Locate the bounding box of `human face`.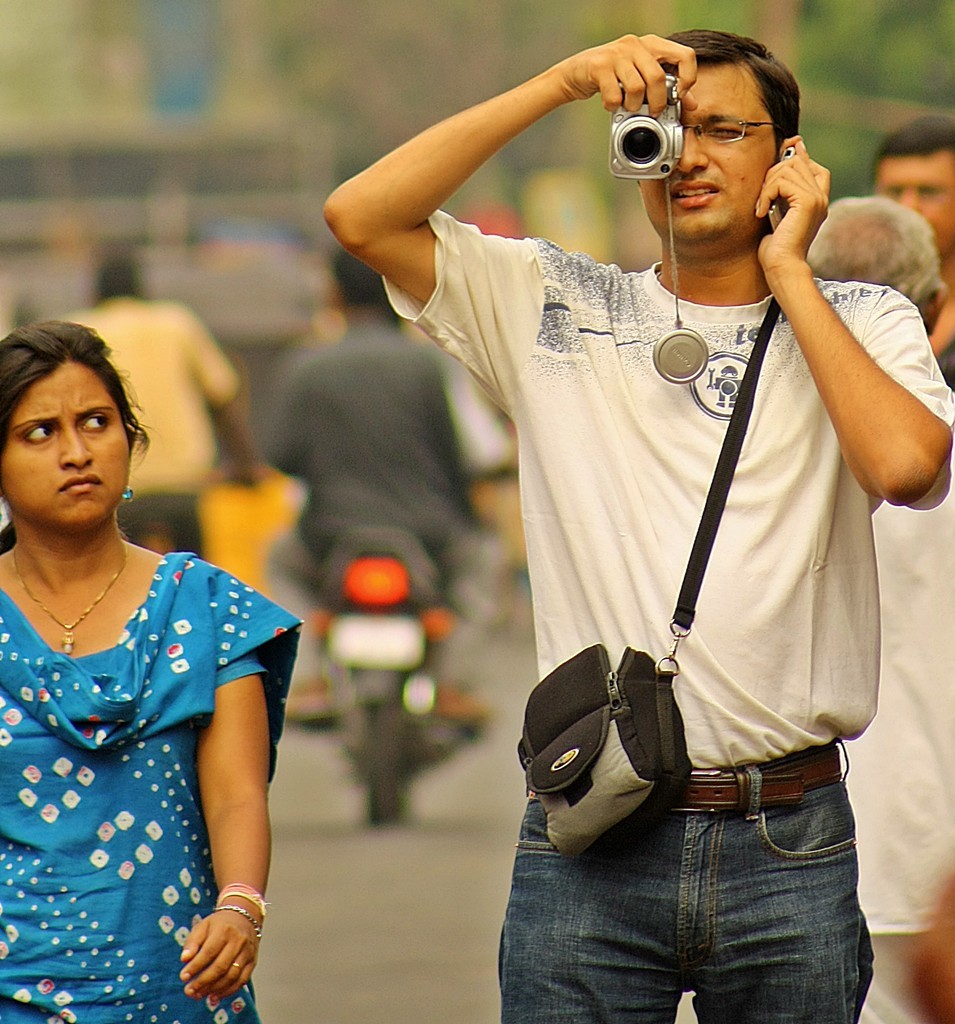
Bounding box: (1,358,134,530).
